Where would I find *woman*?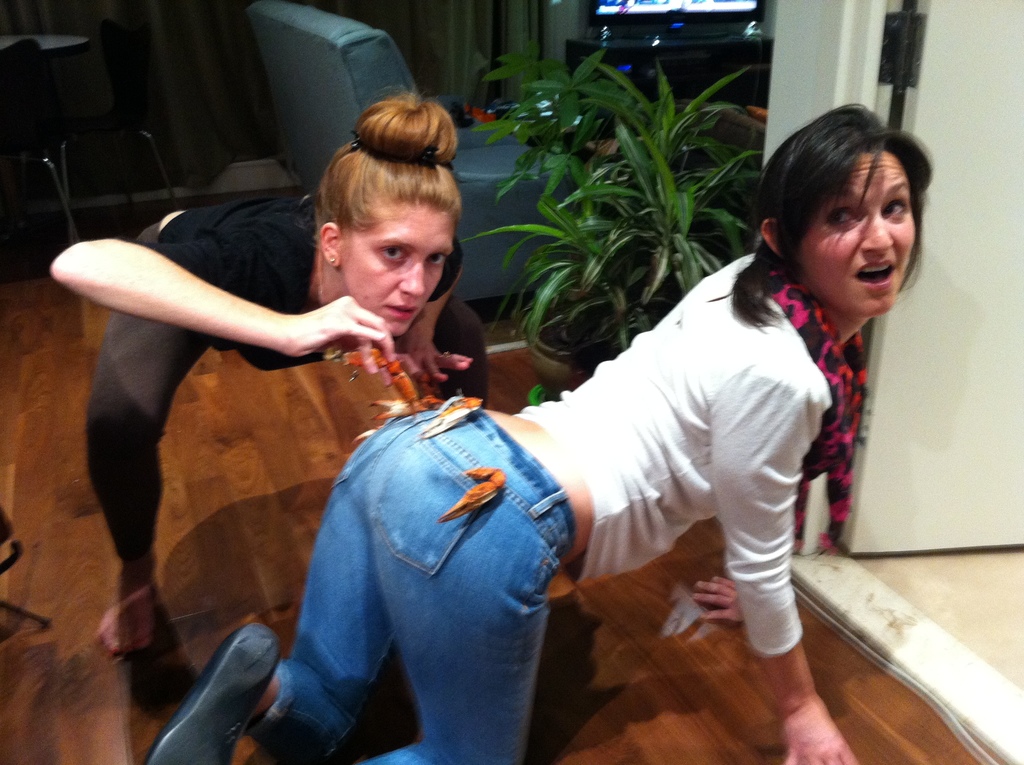
At <bbox>49, 83, 486, 649</bbox>.
